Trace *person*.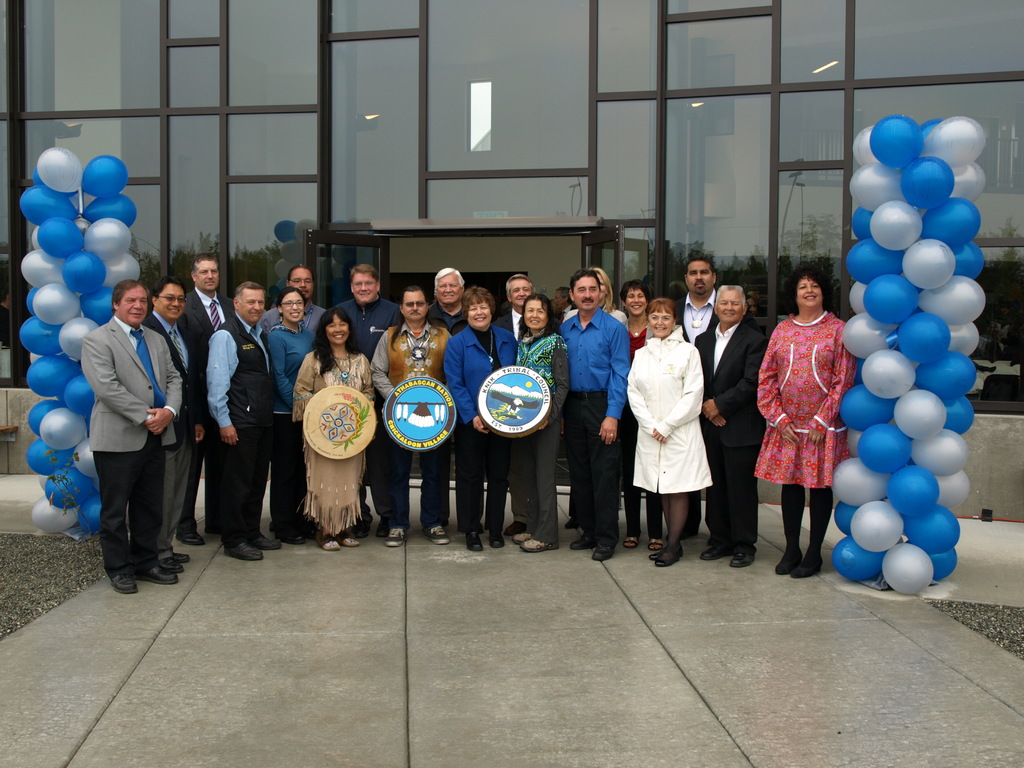
Traced to <box>612,273,652,362</box>.
